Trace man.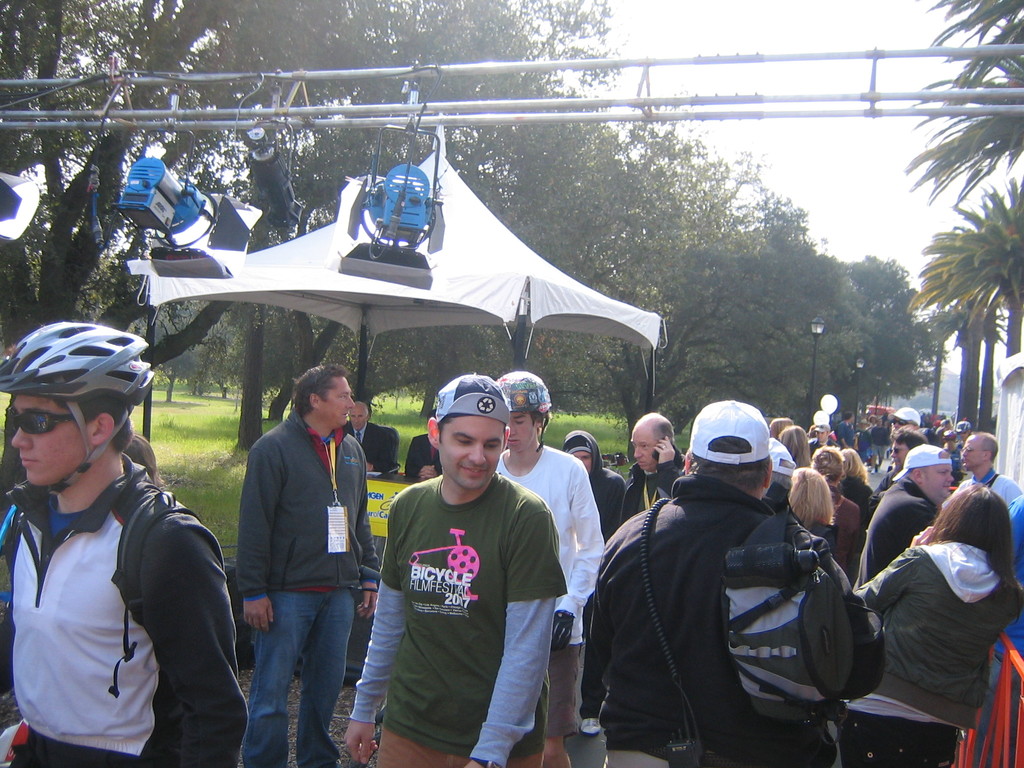
Traced to [490,372,612,767].
